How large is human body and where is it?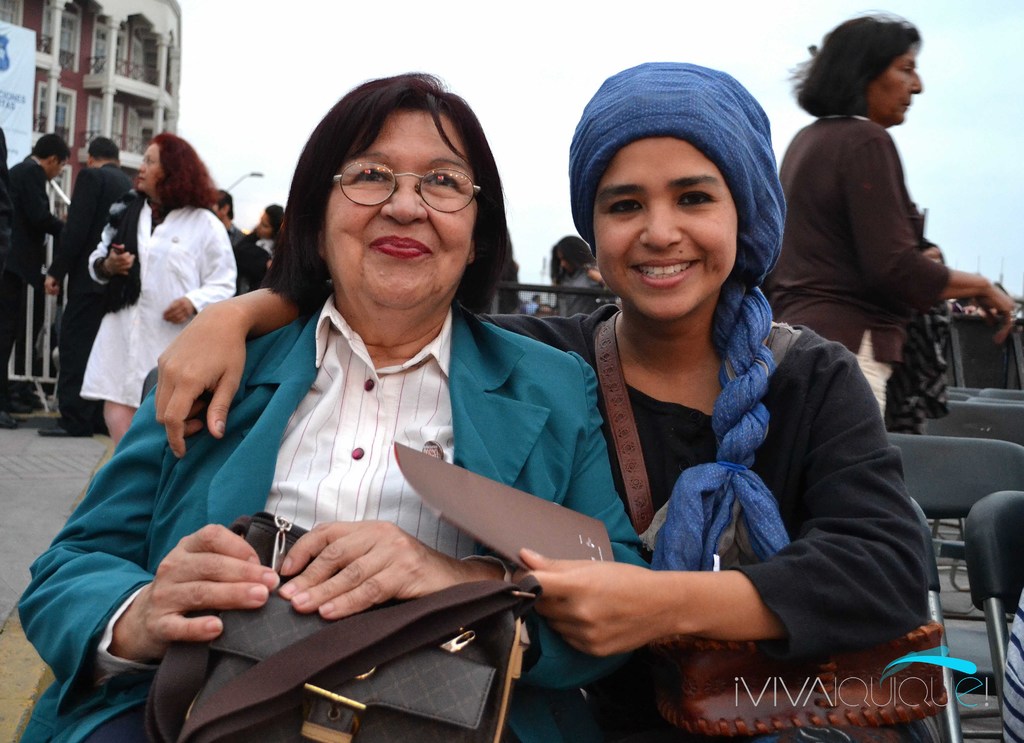
Bounding box: box=[226, 222, 247, 295].
